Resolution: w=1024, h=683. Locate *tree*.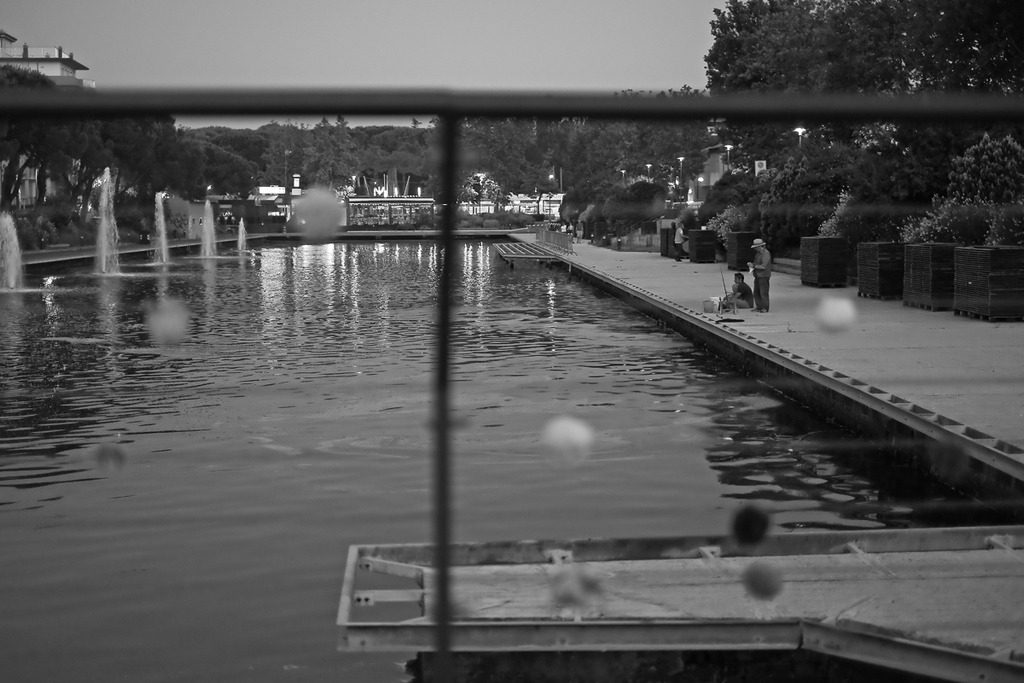
l=702, t=0, r=1023, b=198.
